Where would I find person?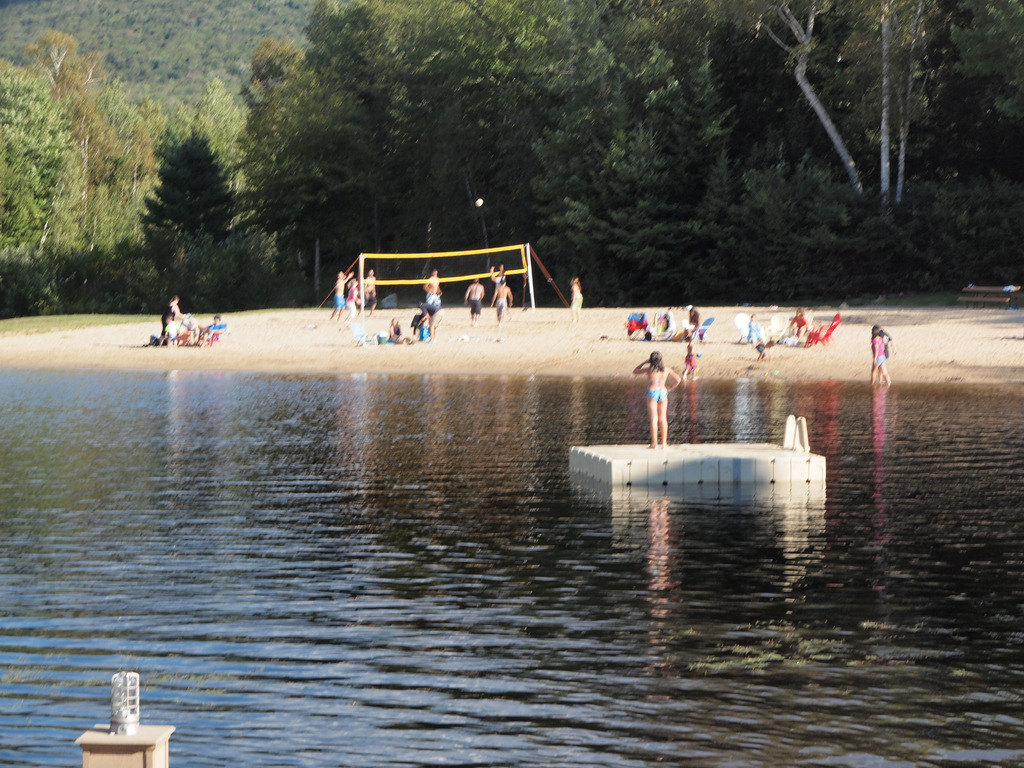
At [x1=425, y1=273, x2=438, y2=308].
